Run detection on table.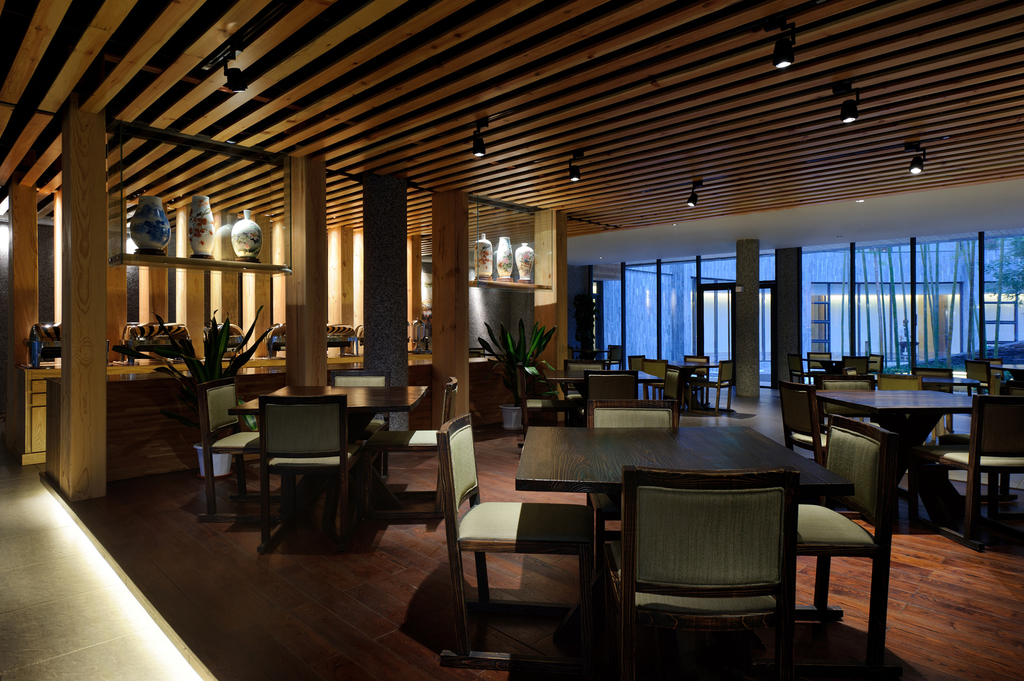
Result: (514,424,858,680).
